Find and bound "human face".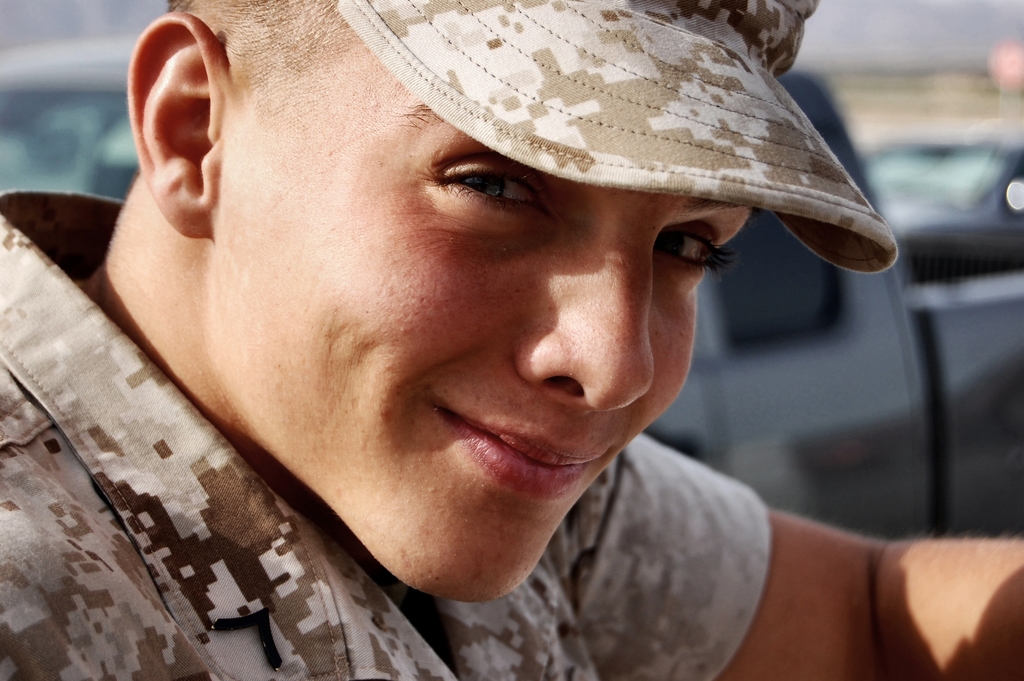
Bound: x1=204, y1=27, x2=755, y2=600.
